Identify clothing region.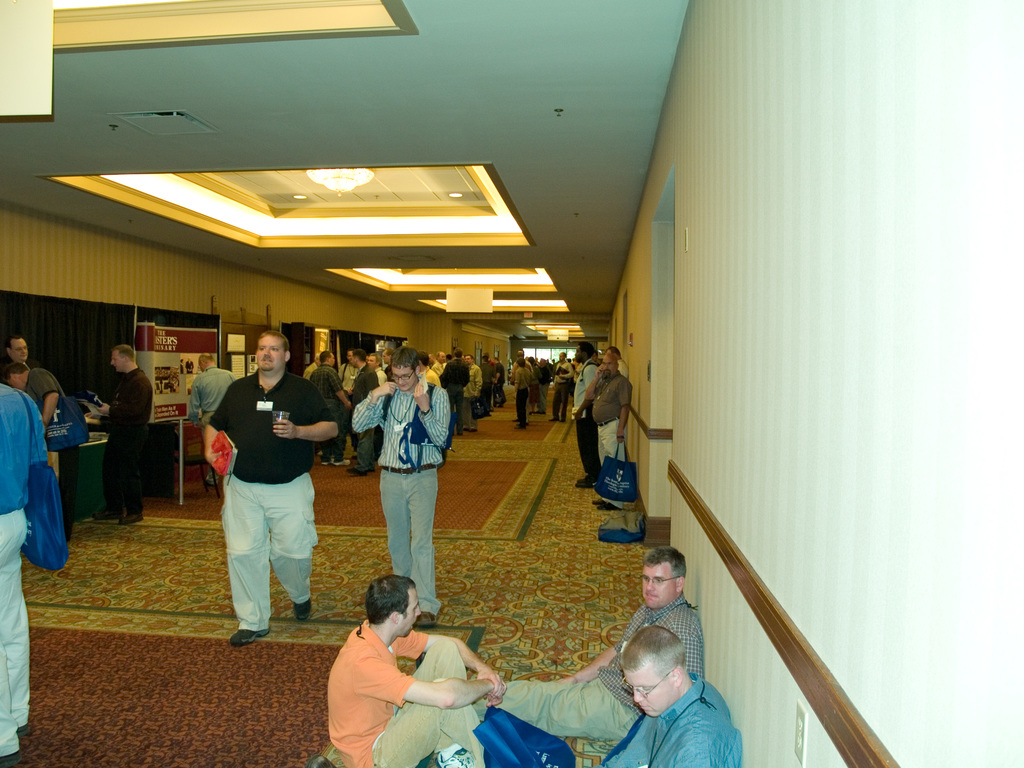
Region: select_region(593, 371, 633, 495).
